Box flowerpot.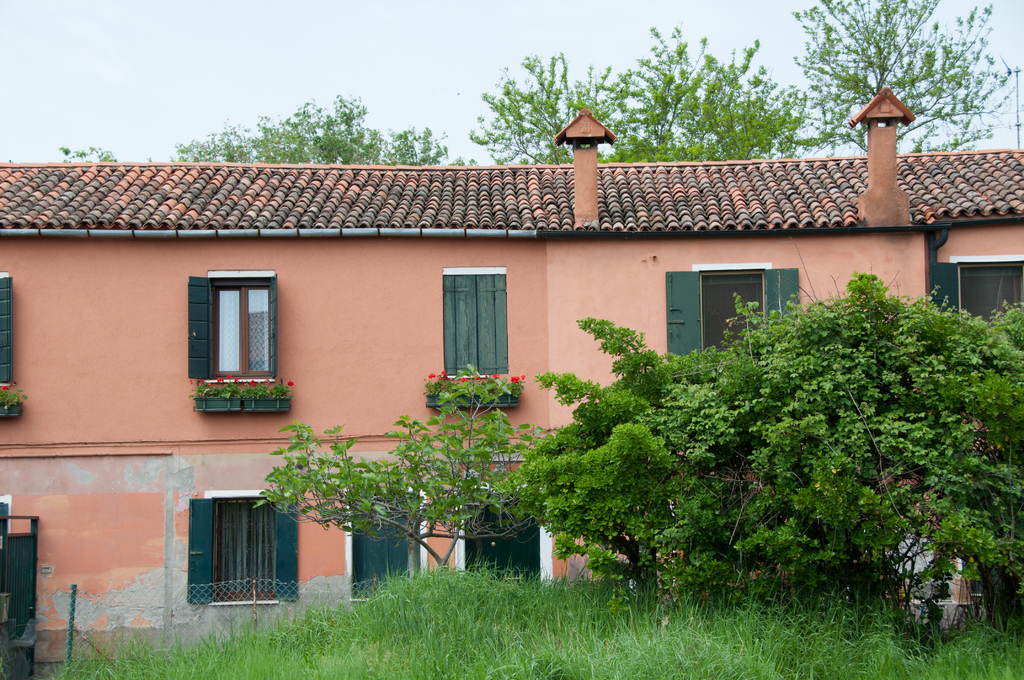
(left=196, top=395, right=242, bottom=411).
